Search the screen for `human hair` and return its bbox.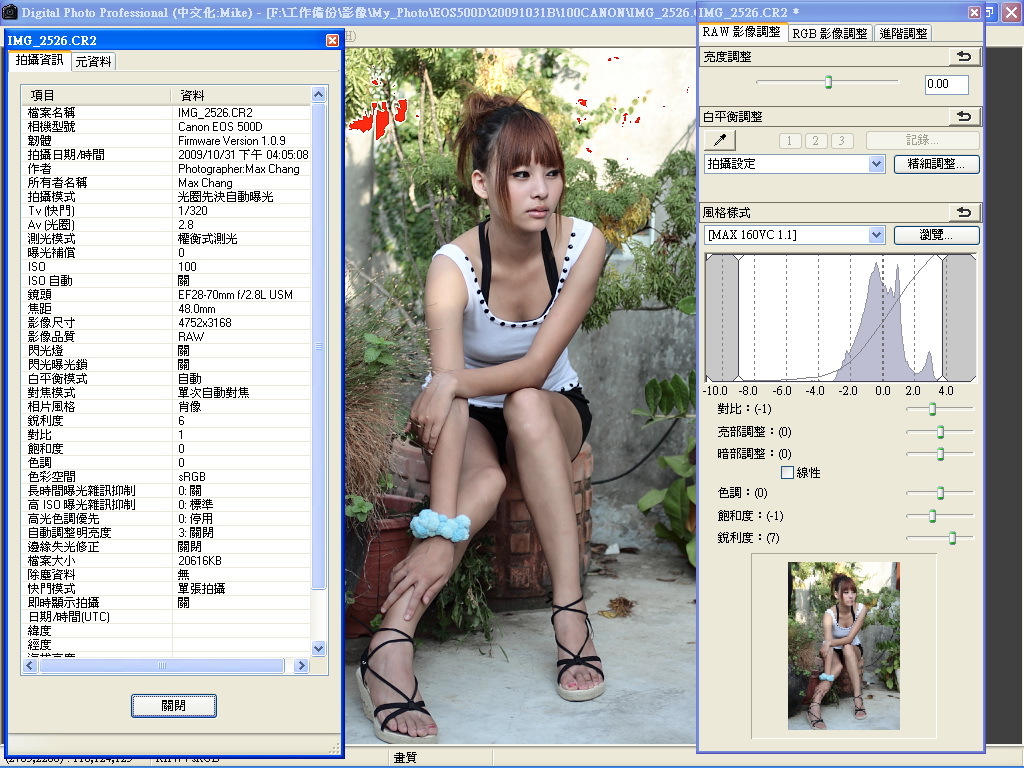
Found: (left=468, top=98, right=572, bottom=224).
